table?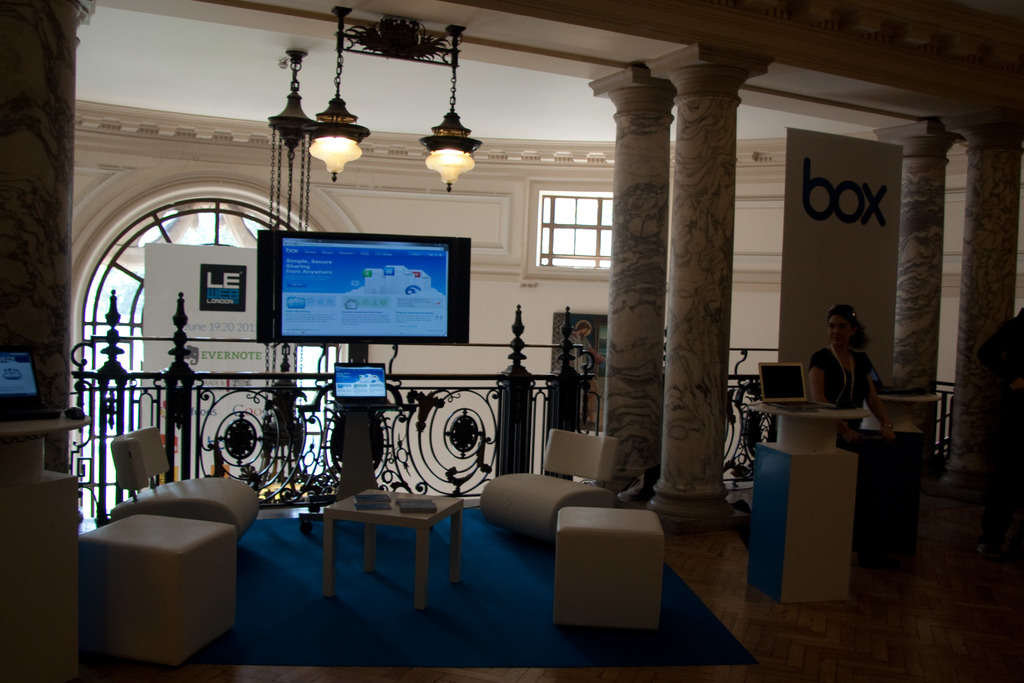
box=[289, 490, 466, 612]
